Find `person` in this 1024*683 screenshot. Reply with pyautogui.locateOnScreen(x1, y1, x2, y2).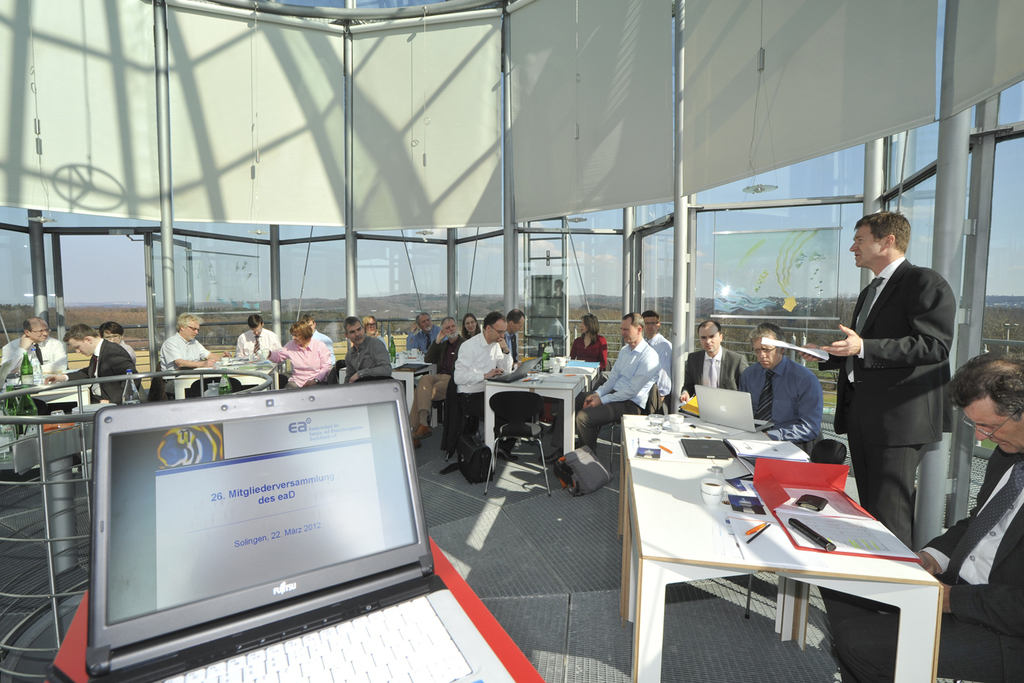
pyautogui.locateOnScreen(343, 315, 392, 386).
